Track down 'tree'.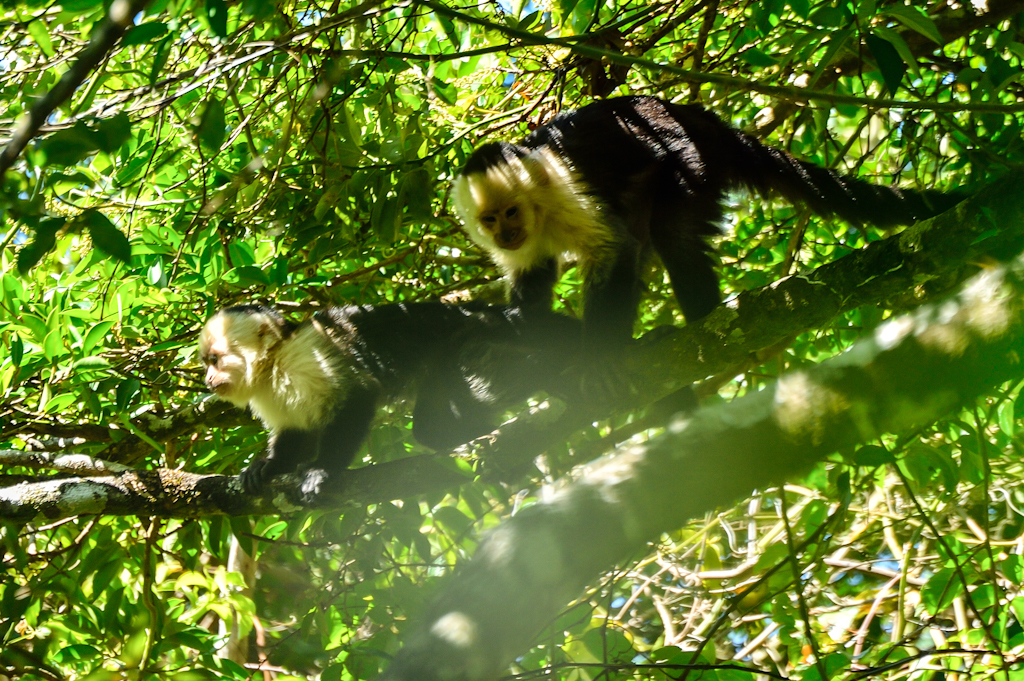
Tracked to <box>0,1,1023,672</box>.
